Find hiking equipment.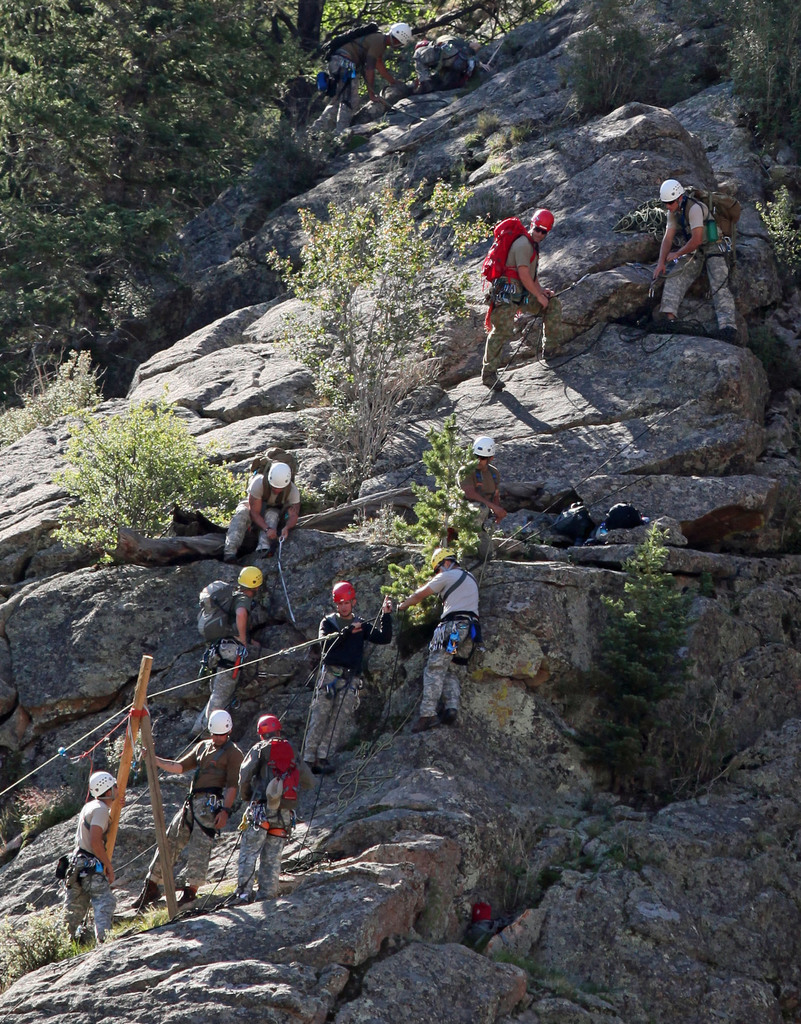
(left=655, top=177, right=683, bottom=202).
